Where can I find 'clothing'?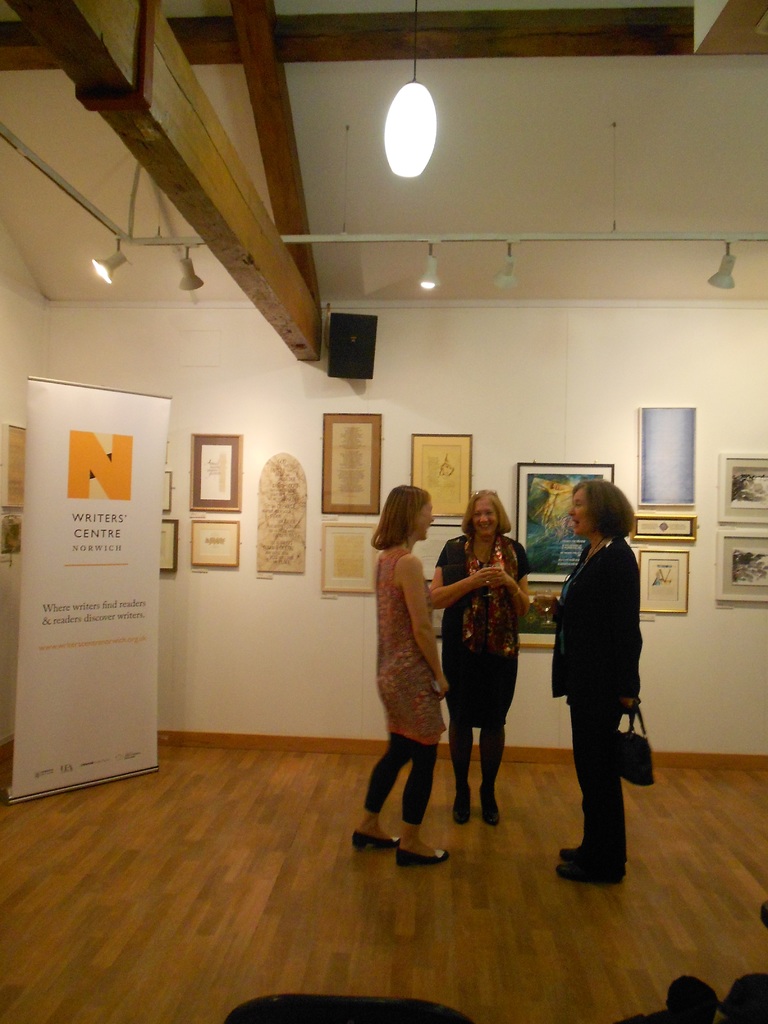
You can find it at 426:524:538:723.
